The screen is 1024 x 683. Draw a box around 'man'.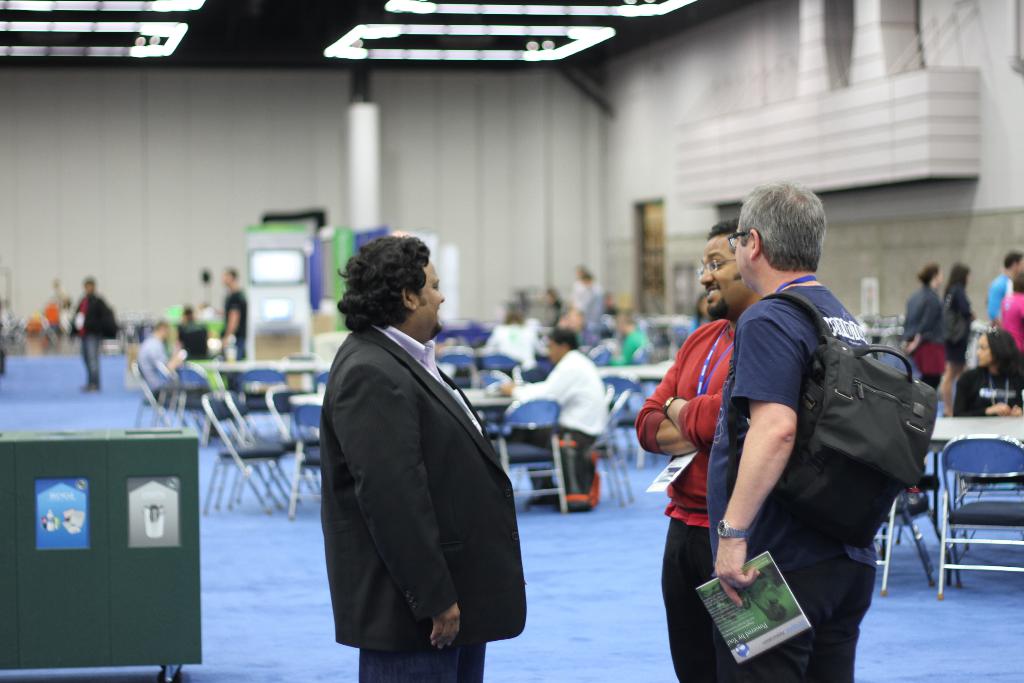
(982,241,1023,334).
